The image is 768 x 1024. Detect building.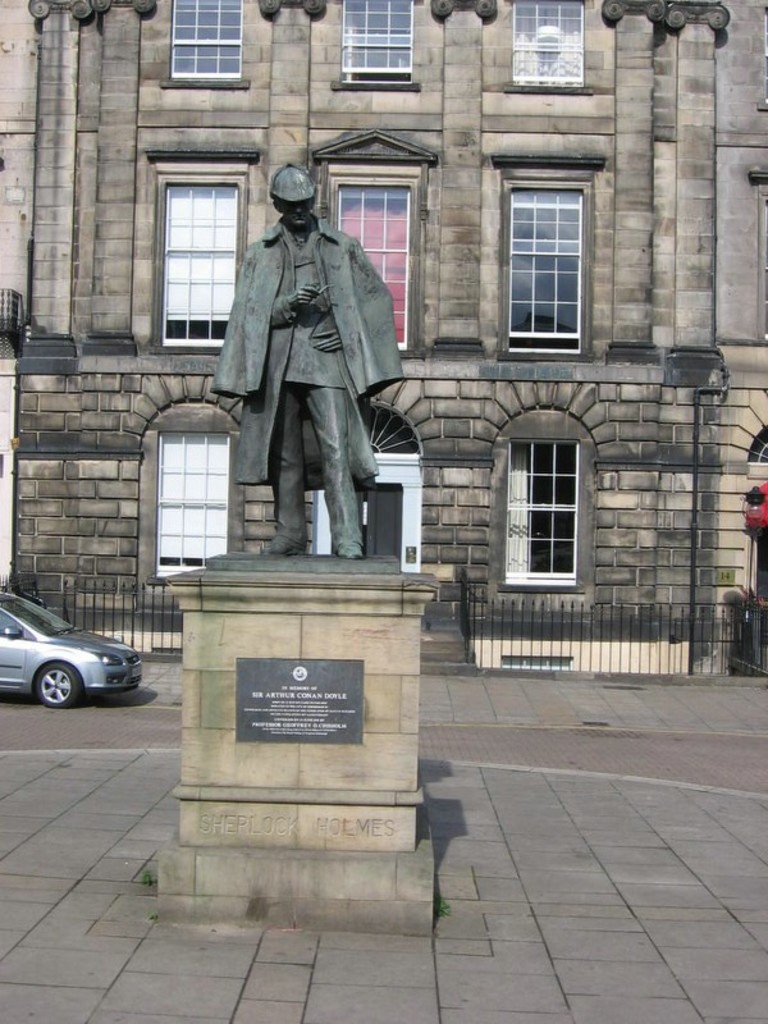
Detection: rect(0, 0, 767, 687).
